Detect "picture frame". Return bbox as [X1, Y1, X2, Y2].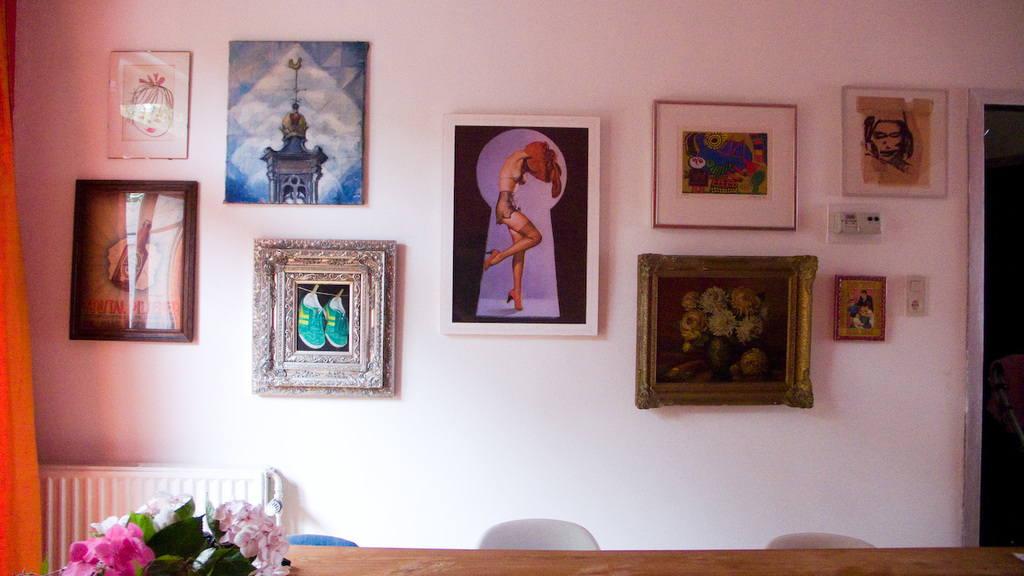
[835, 276, 886, 340].
